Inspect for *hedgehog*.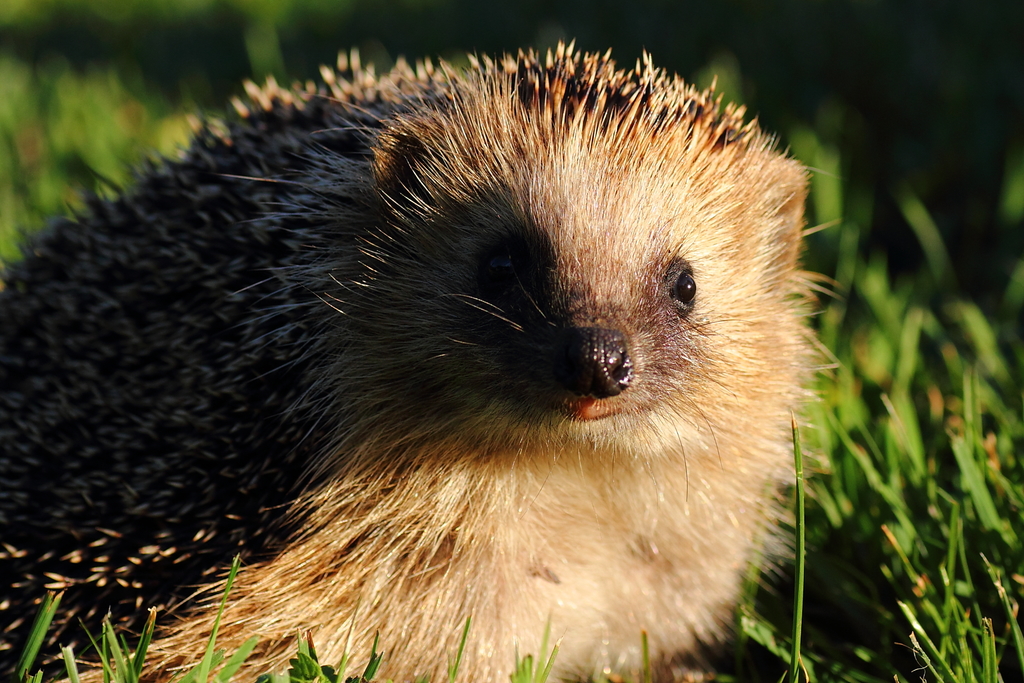
Inspection: crop(0, 45, 842, 682).
